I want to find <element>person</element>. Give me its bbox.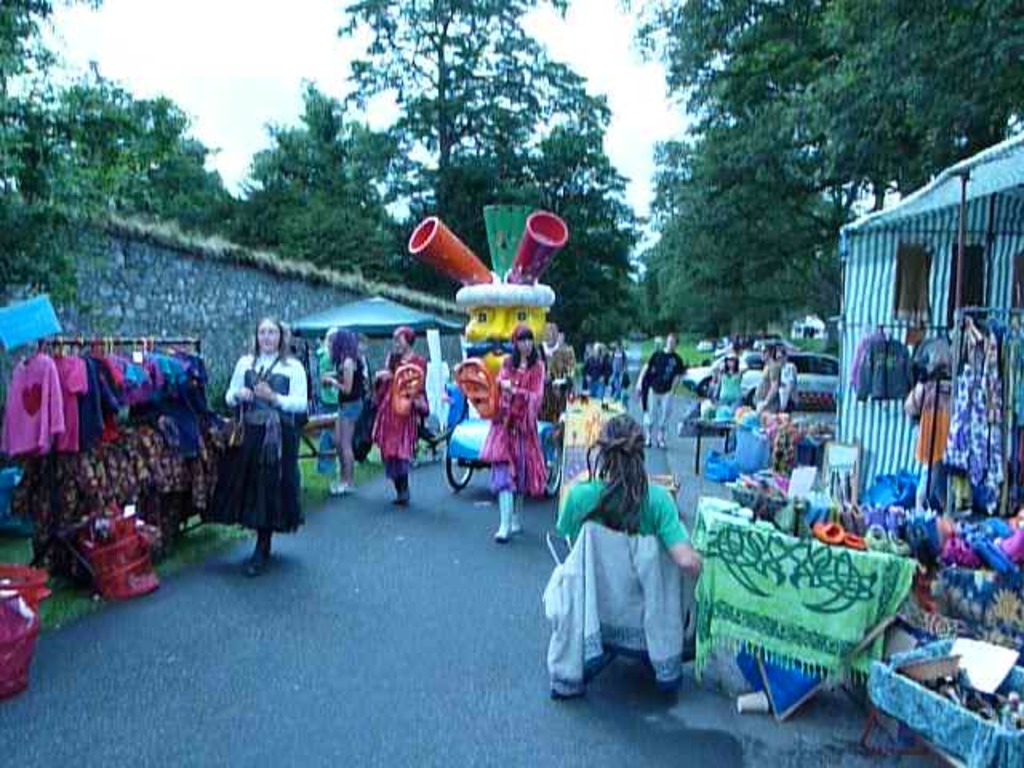
region(366, 326, 429, 501).
